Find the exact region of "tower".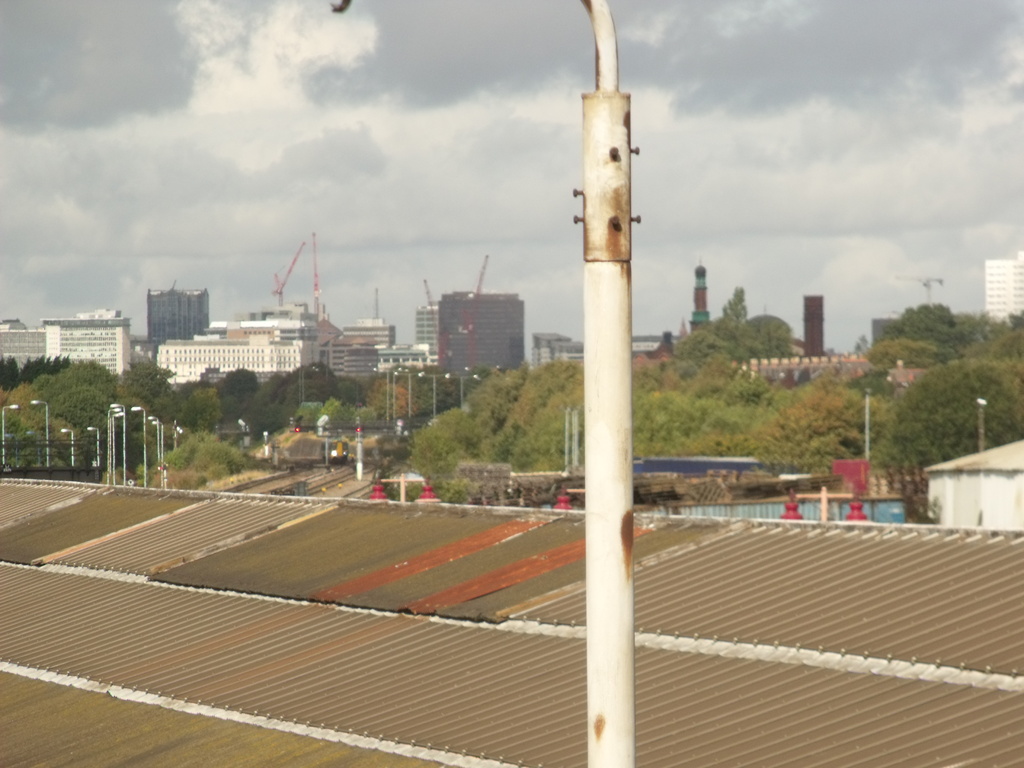
Exact region: select_region(330, 326, 402, 384).
